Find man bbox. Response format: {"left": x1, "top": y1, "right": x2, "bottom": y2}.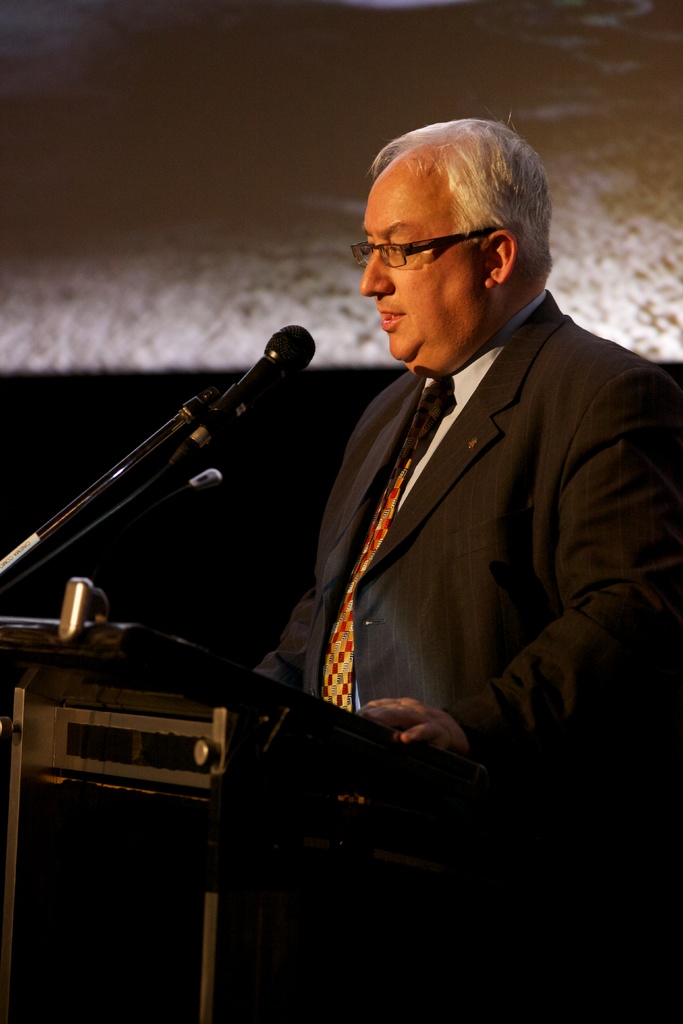
{"left": 249, "top": 106, "right": 682, "bottom": 1023}.
